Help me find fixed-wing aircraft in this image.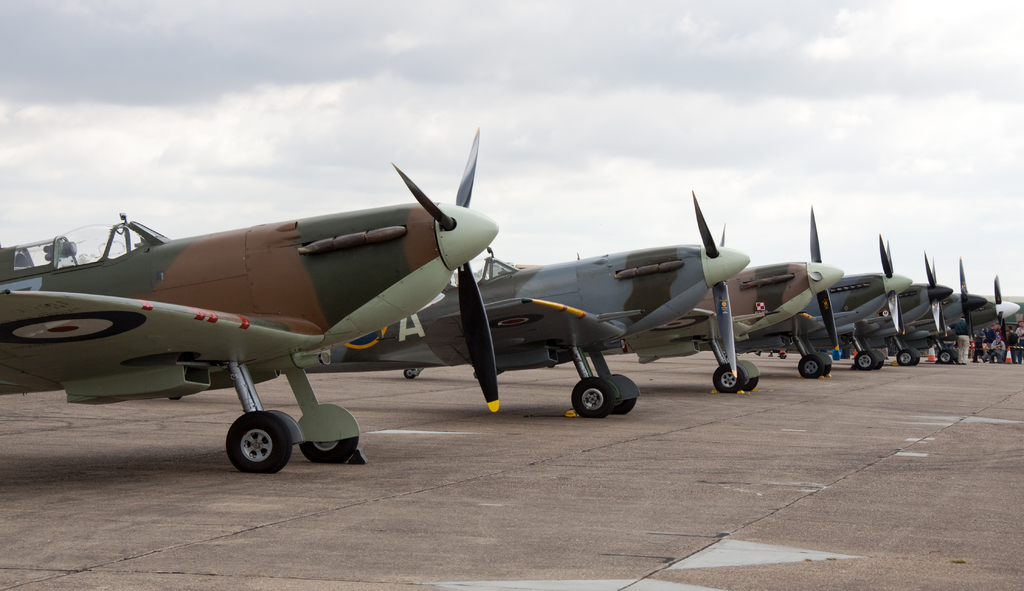
Found it: 715,232,913,368.
